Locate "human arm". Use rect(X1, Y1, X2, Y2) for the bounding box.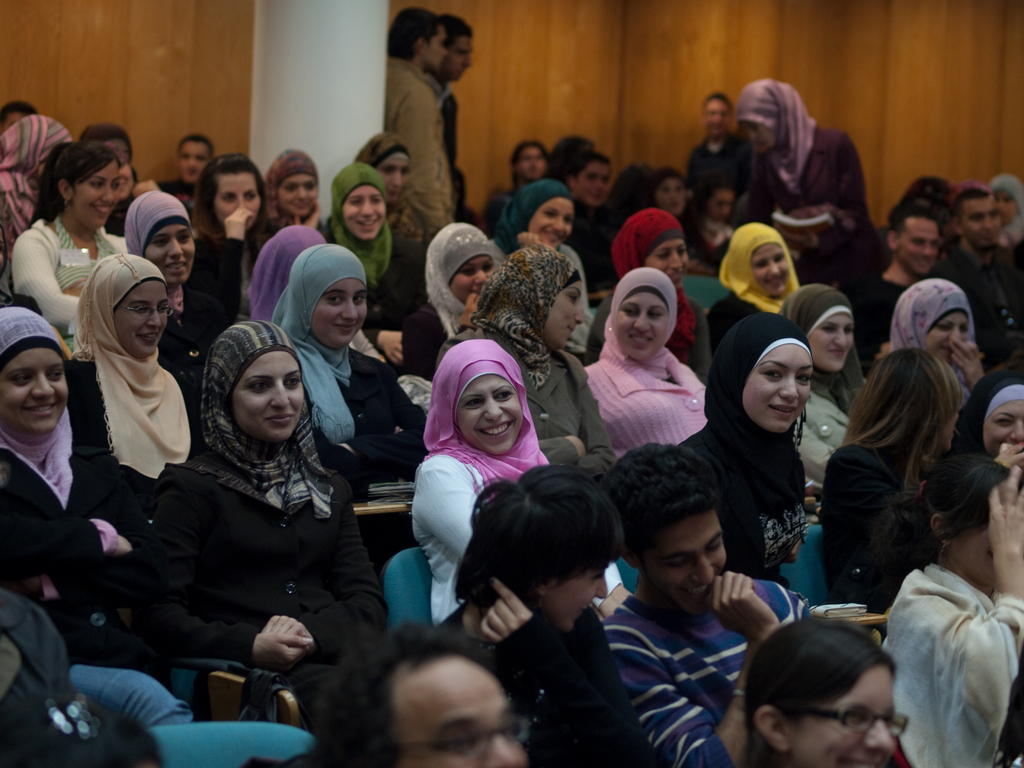
rect(127, 468, 316, 673).
